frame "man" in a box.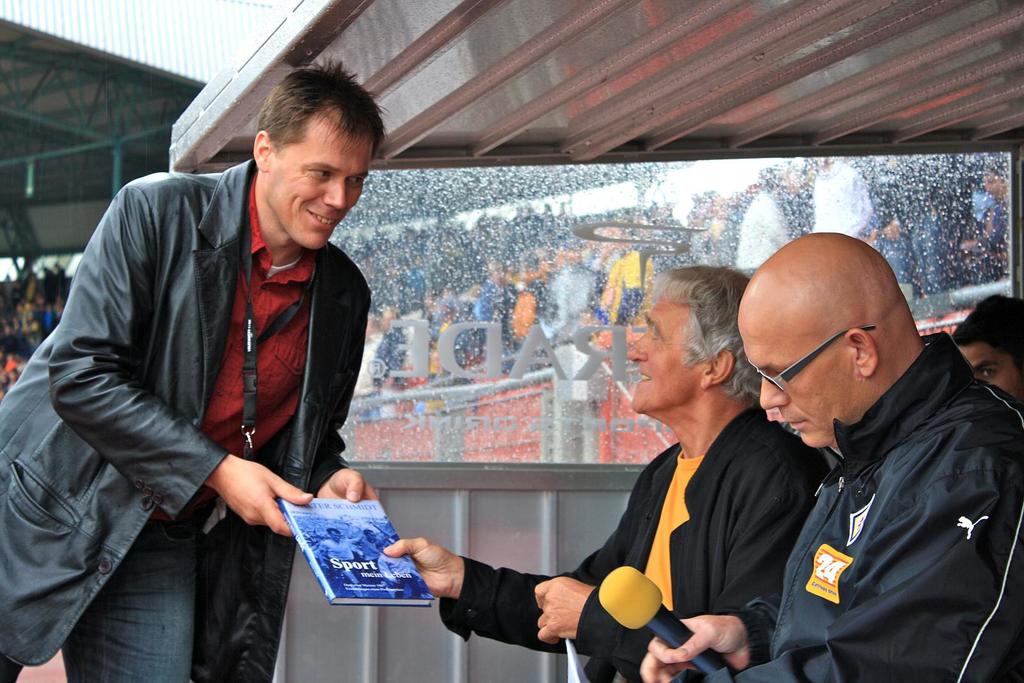
[383,262,831,682].
